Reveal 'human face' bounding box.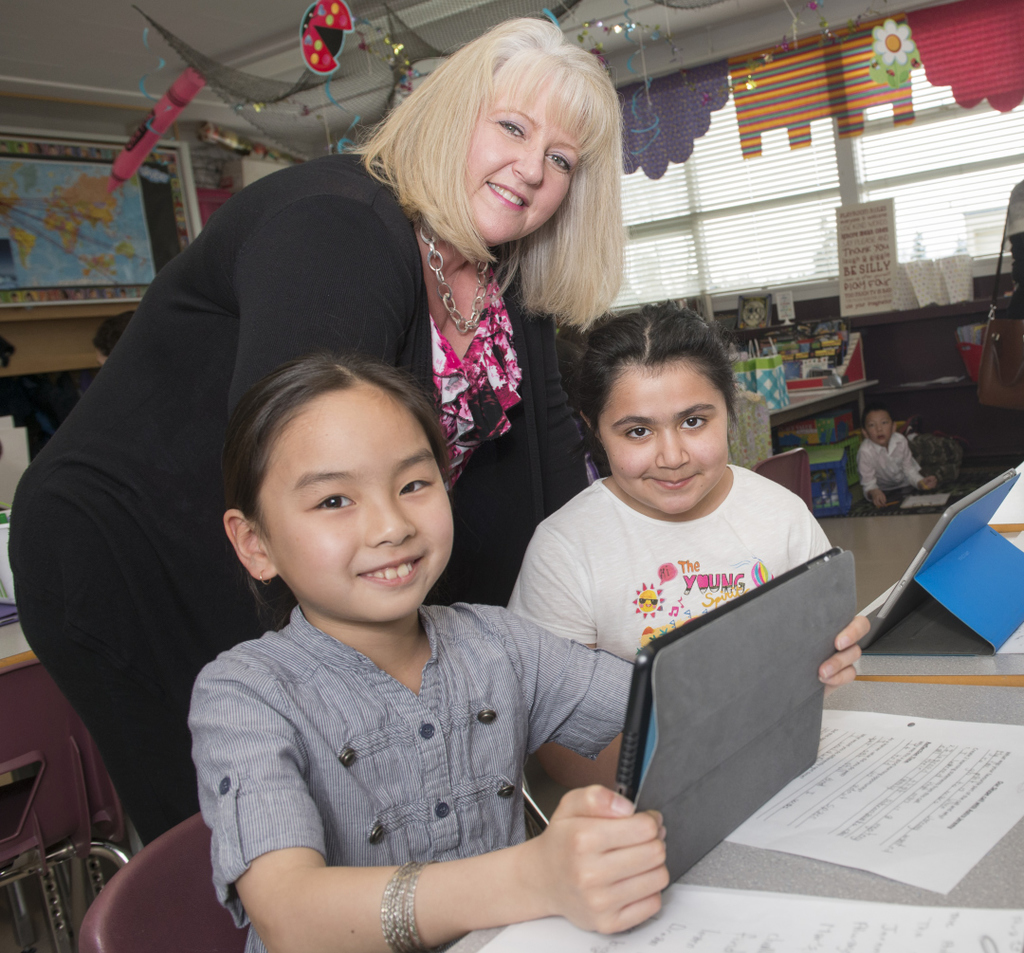
Revealed: pyautogui.locateOnScreen(260, 394, 452, 625).
